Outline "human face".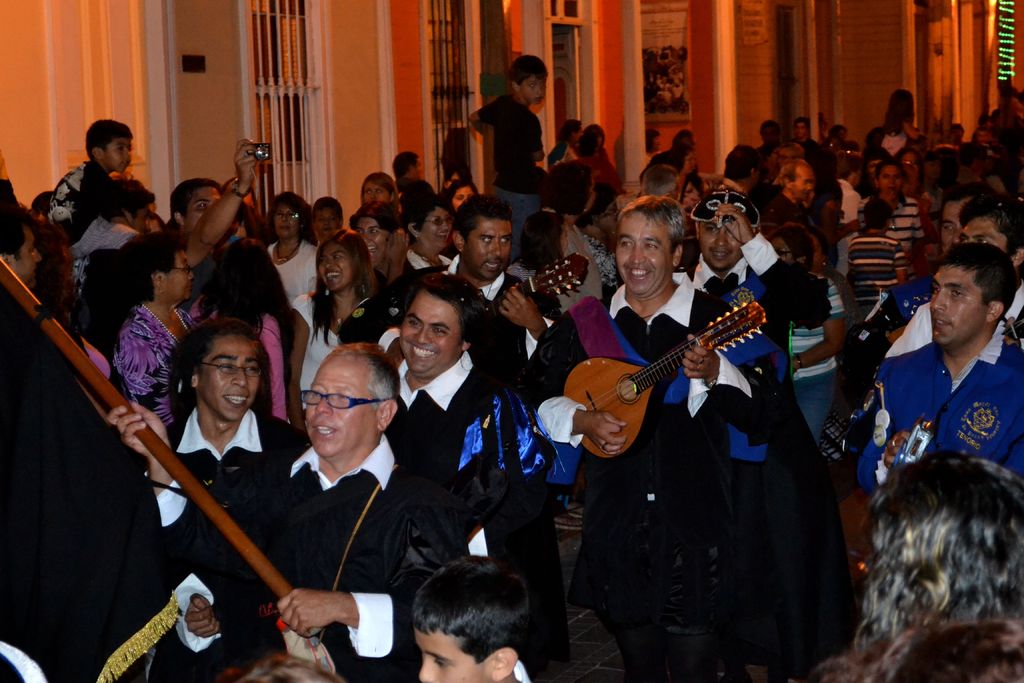
Outline: bbox=[351, 214, 389, 263].
